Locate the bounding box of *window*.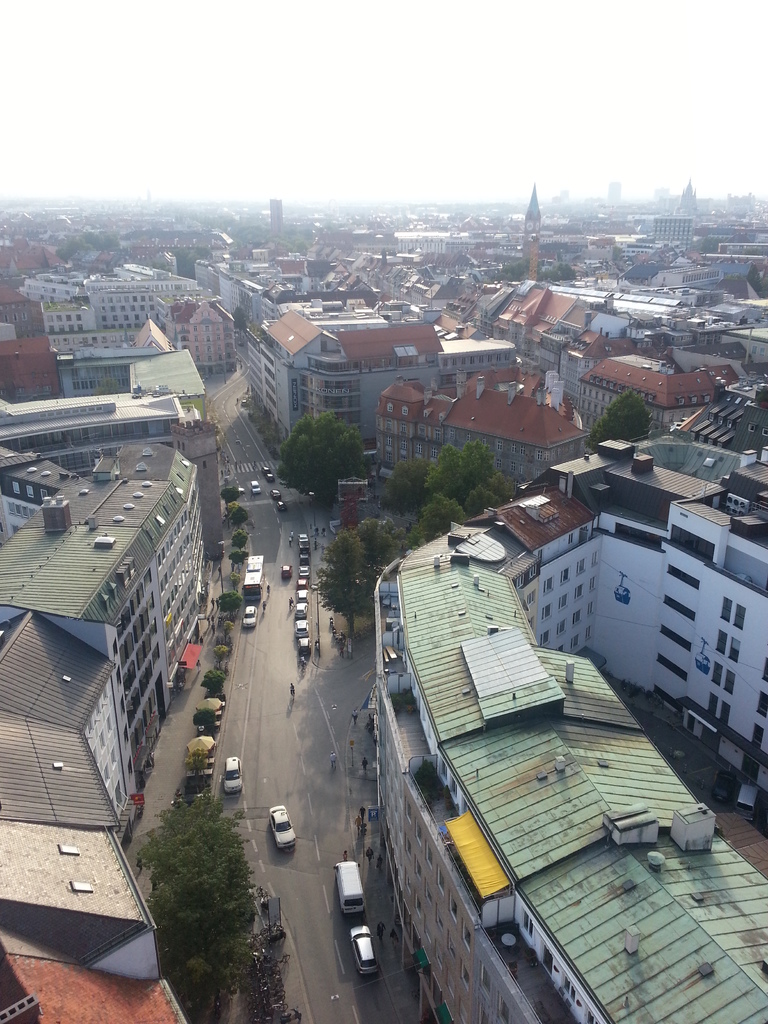
Bounding box: <bbox>147, 694, 154, 712</bbox>.
